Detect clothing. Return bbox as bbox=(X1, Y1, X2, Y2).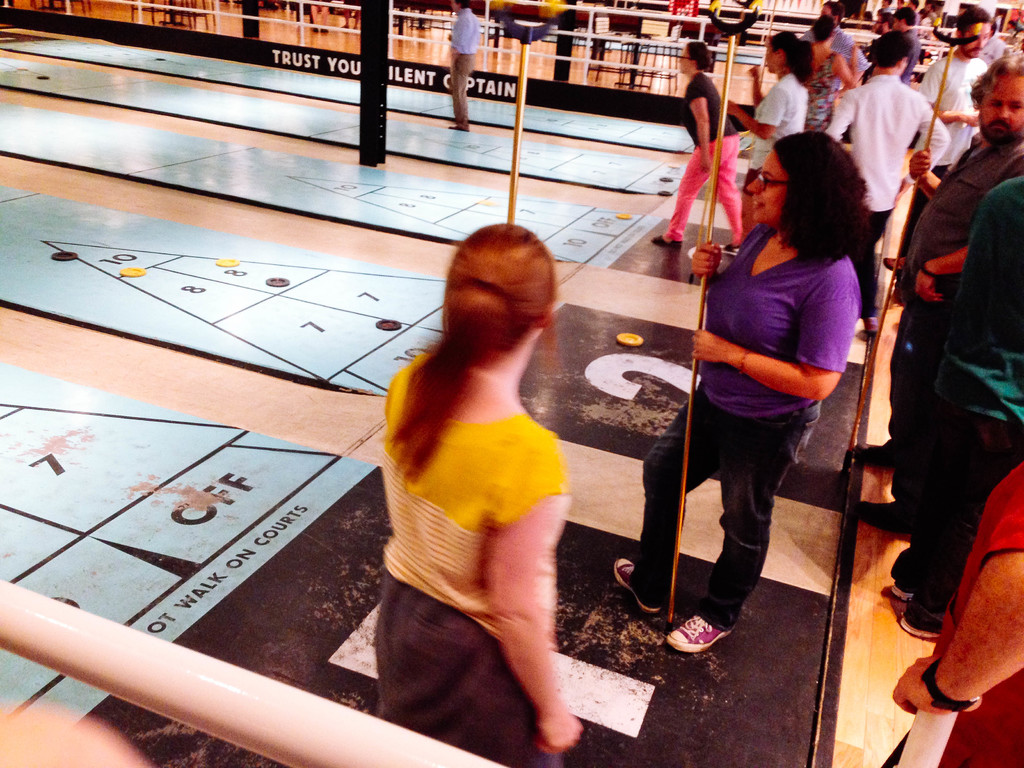
bbox=(617, 255, 861, 636).
